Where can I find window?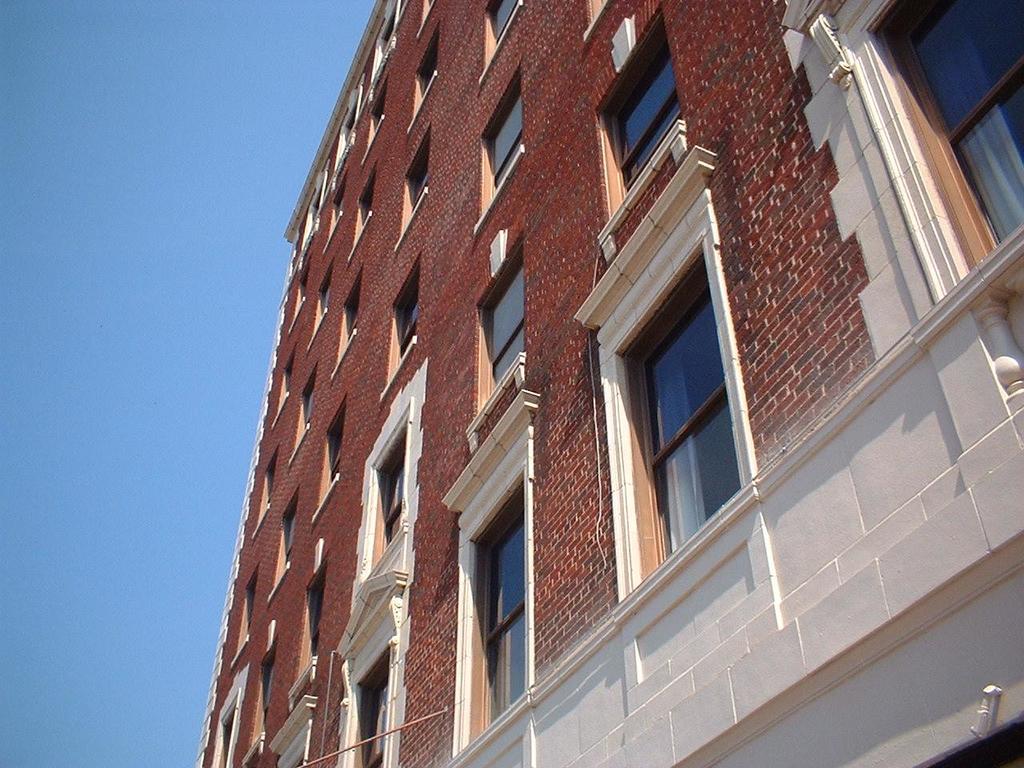
You can find it at bbox=(245, 444, 288, 536).
